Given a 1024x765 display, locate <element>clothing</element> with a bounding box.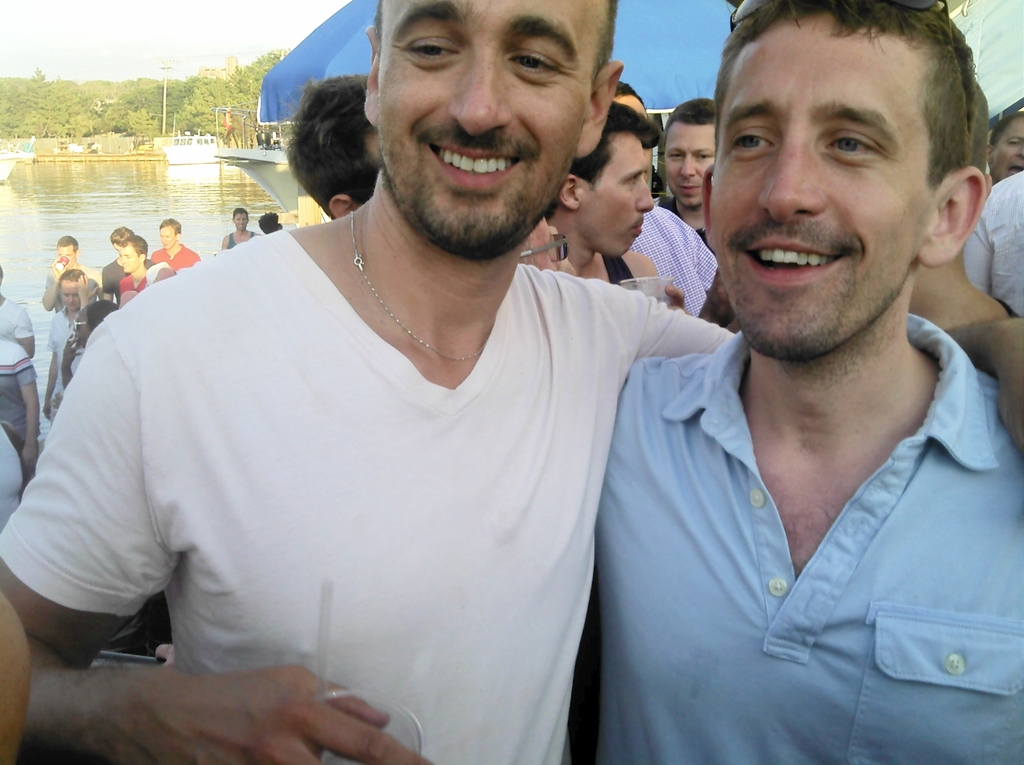
Located: BBox(102, 257, 150, 299).
